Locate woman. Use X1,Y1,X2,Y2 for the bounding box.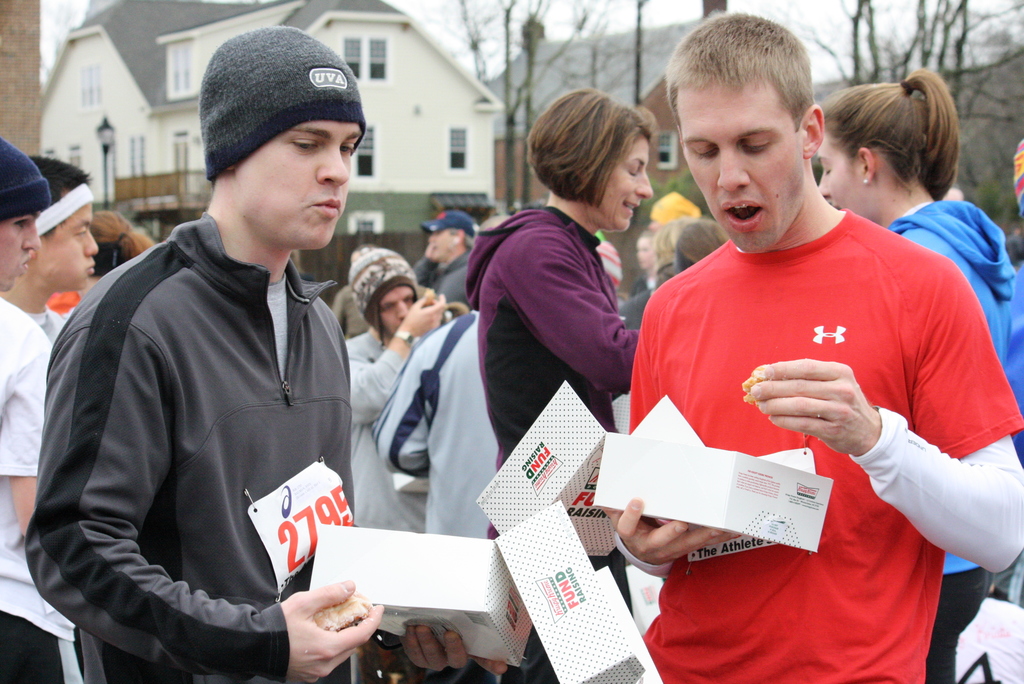
461,83,655,683.
